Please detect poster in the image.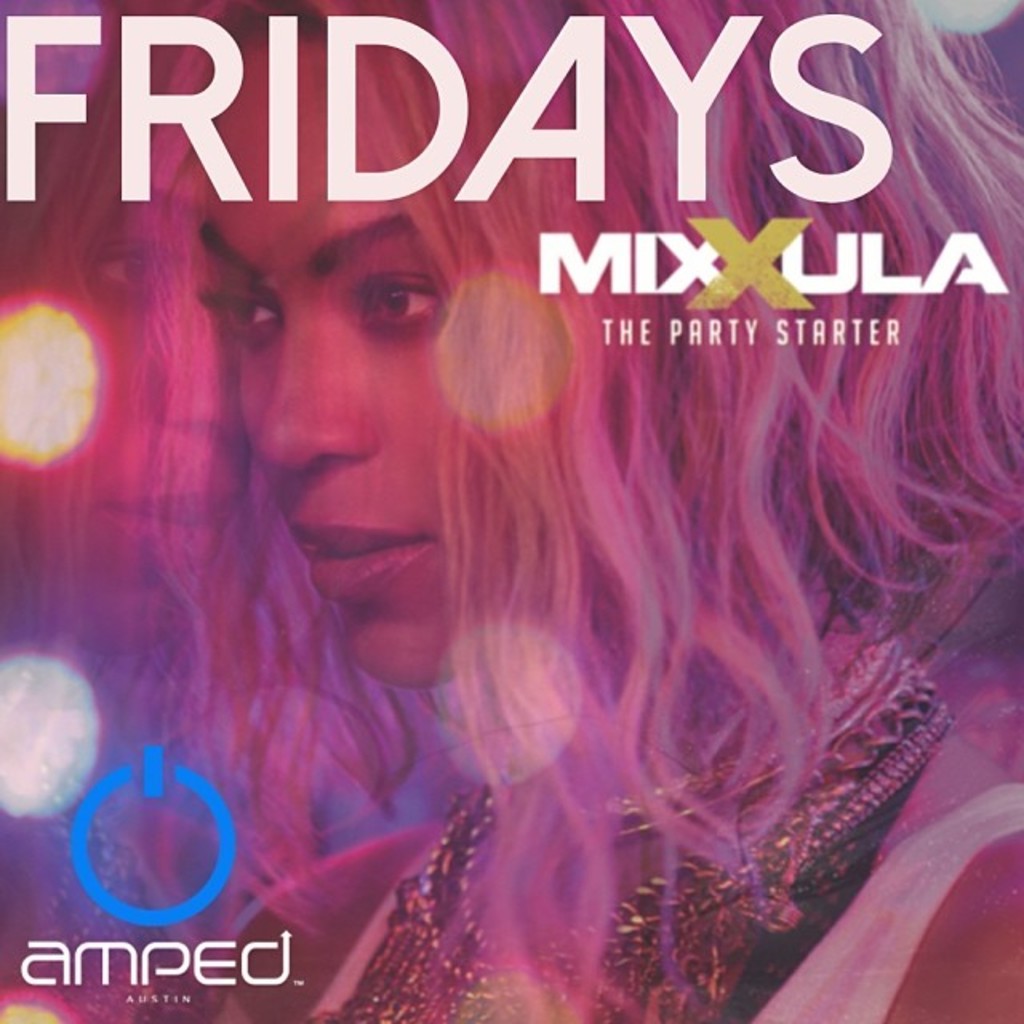
bbox=(0, 2, 1014, 1023).
